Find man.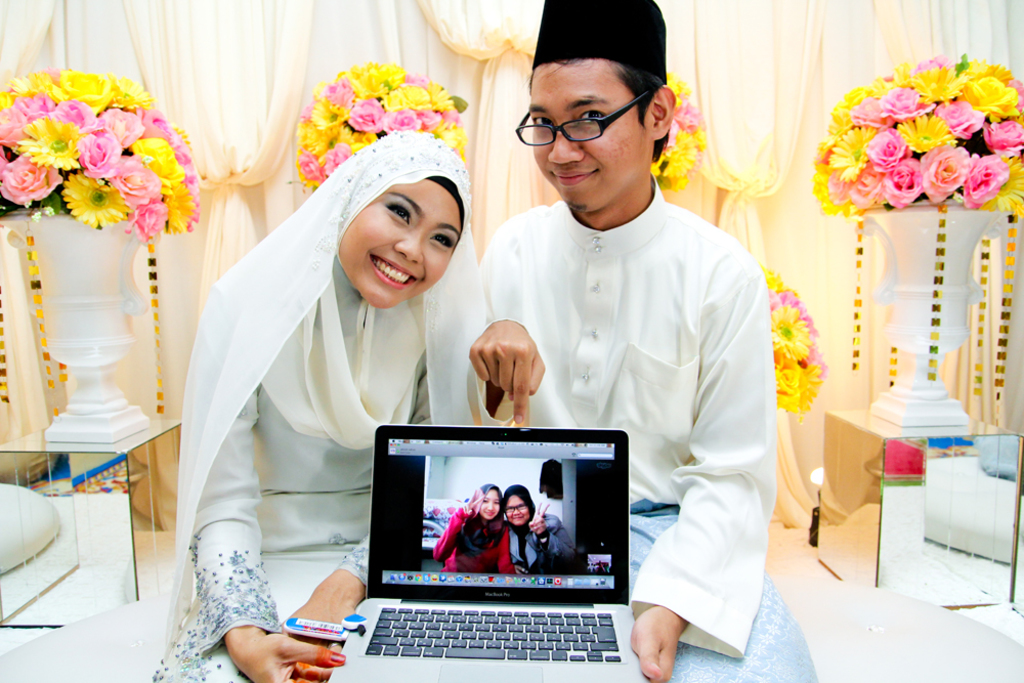
[x1=455, y1=36, x2=786, y2=627].
